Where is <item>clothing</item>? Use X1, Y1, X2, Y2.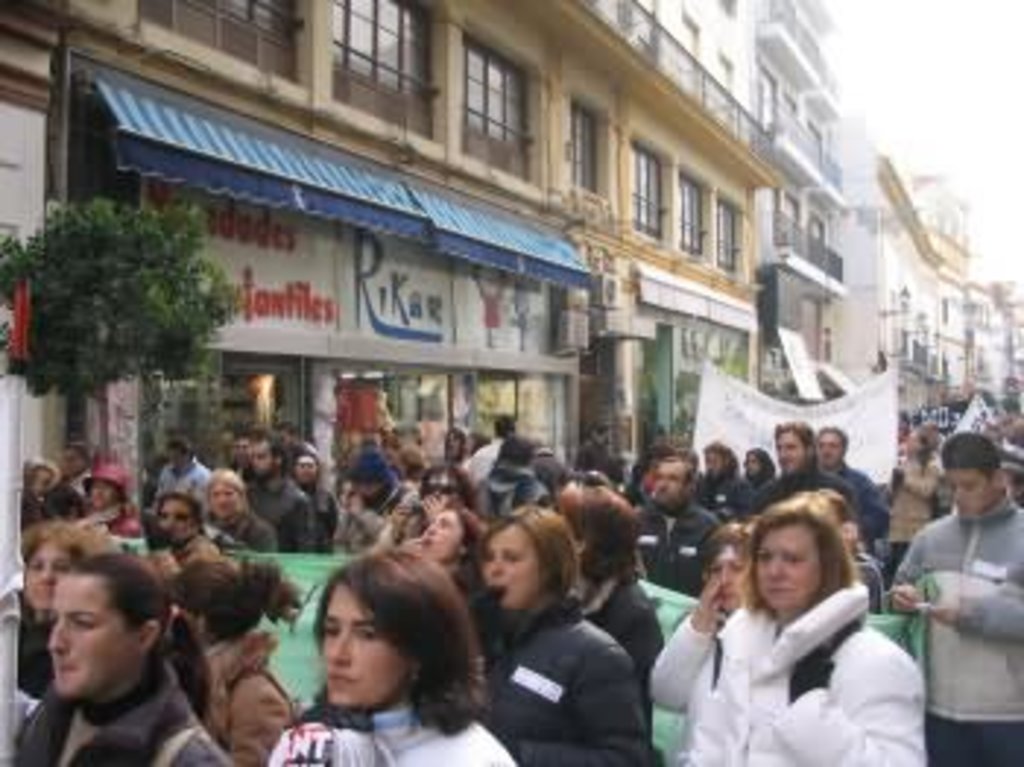
825, 457, 886, 518.
